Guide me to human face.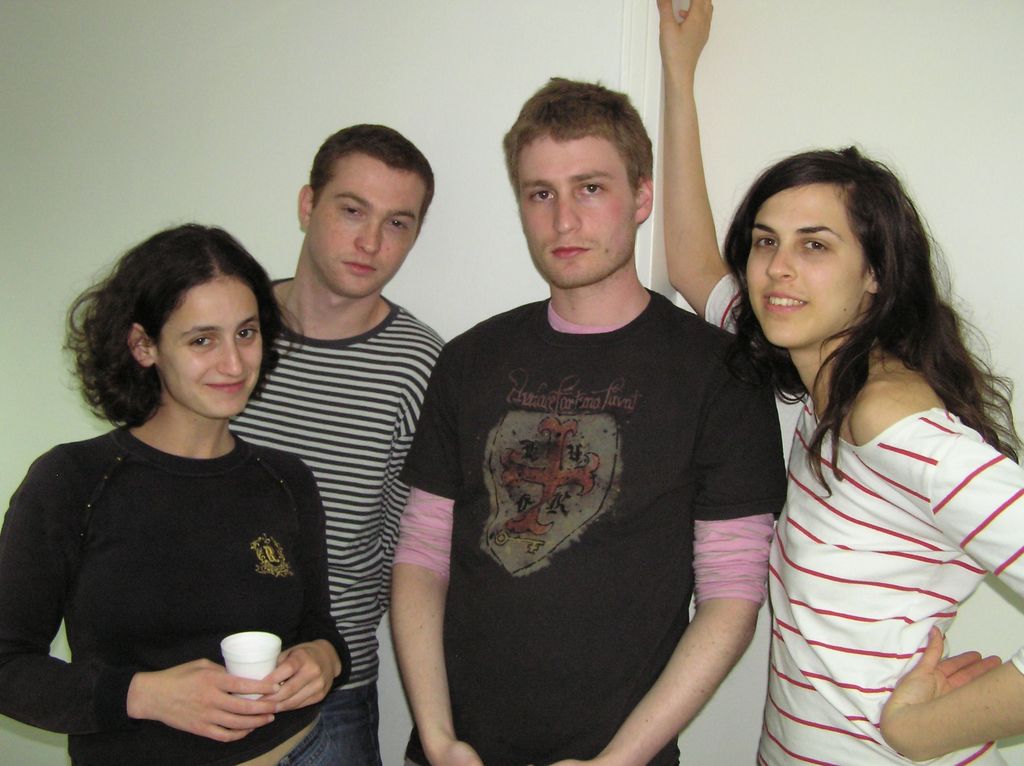
Guidance: <region>516, 132, 639, 285</region>.
